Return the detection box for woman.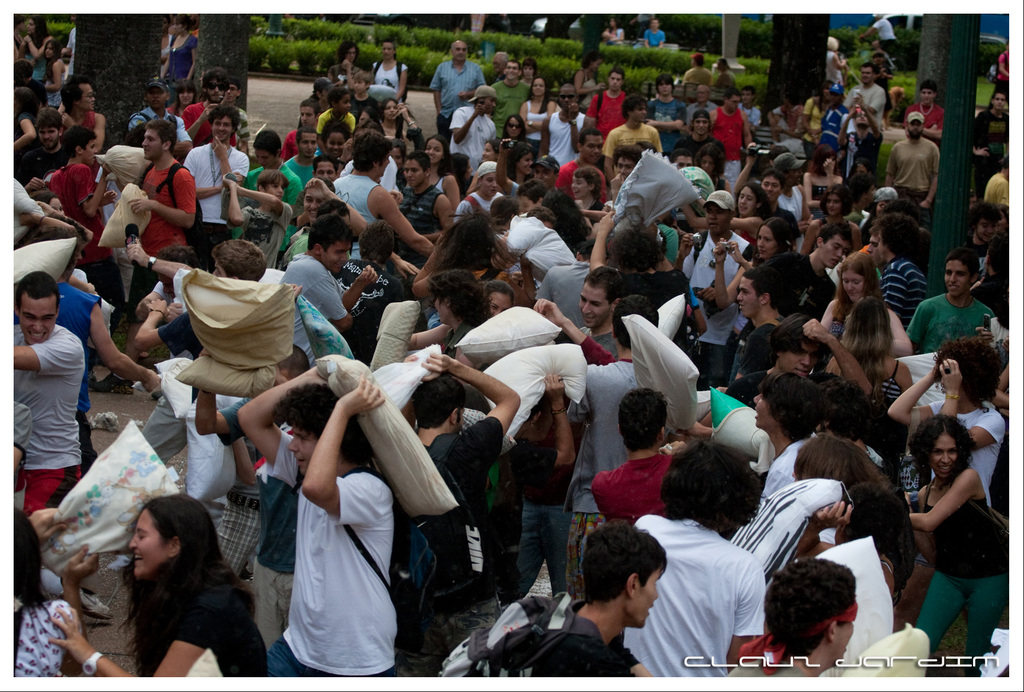
{"left": 993, "top": 39, "right": 1012, "bottom": 95}.
